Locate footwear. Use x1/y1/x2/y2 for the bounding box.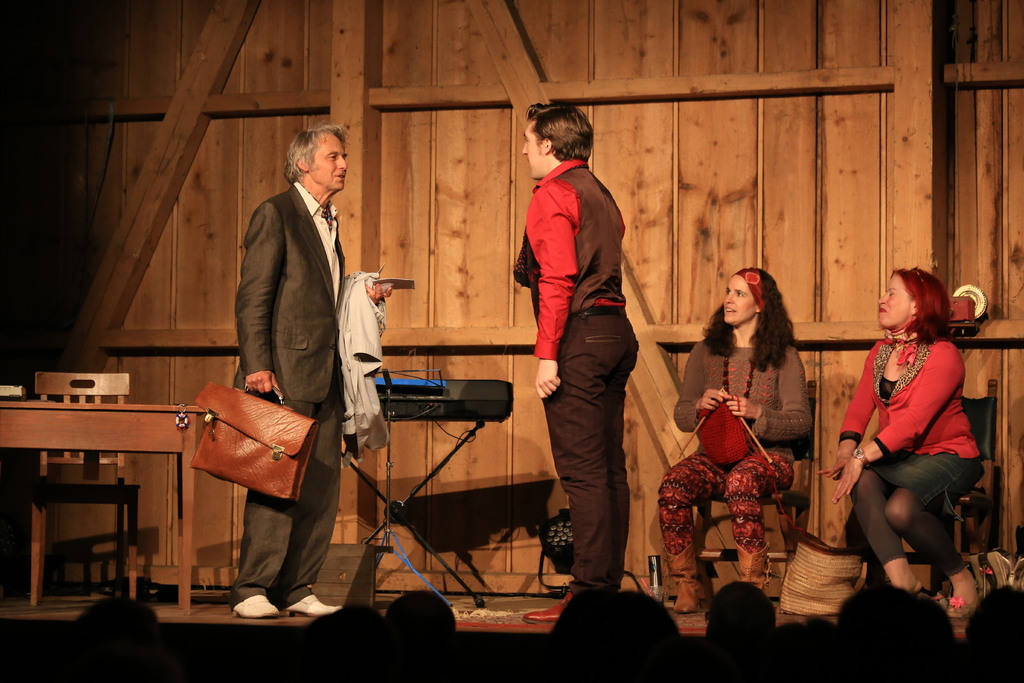
734/539/765/588.
